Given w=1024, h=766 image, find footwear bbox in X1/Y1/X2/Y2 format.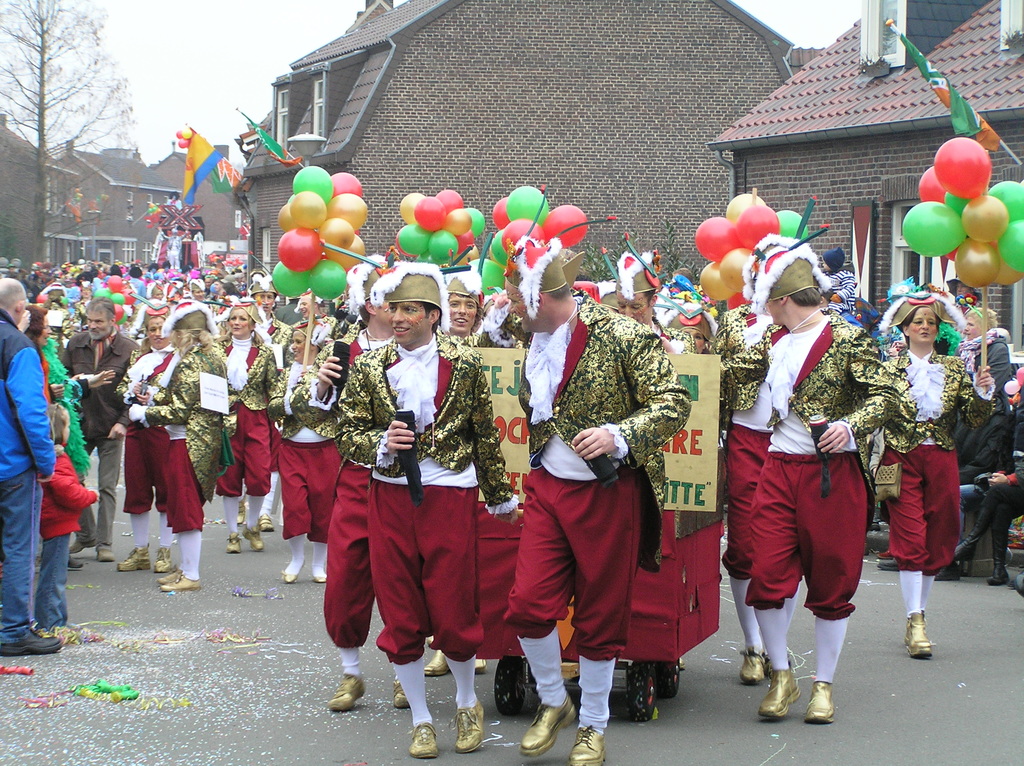
312/566/330/583.
